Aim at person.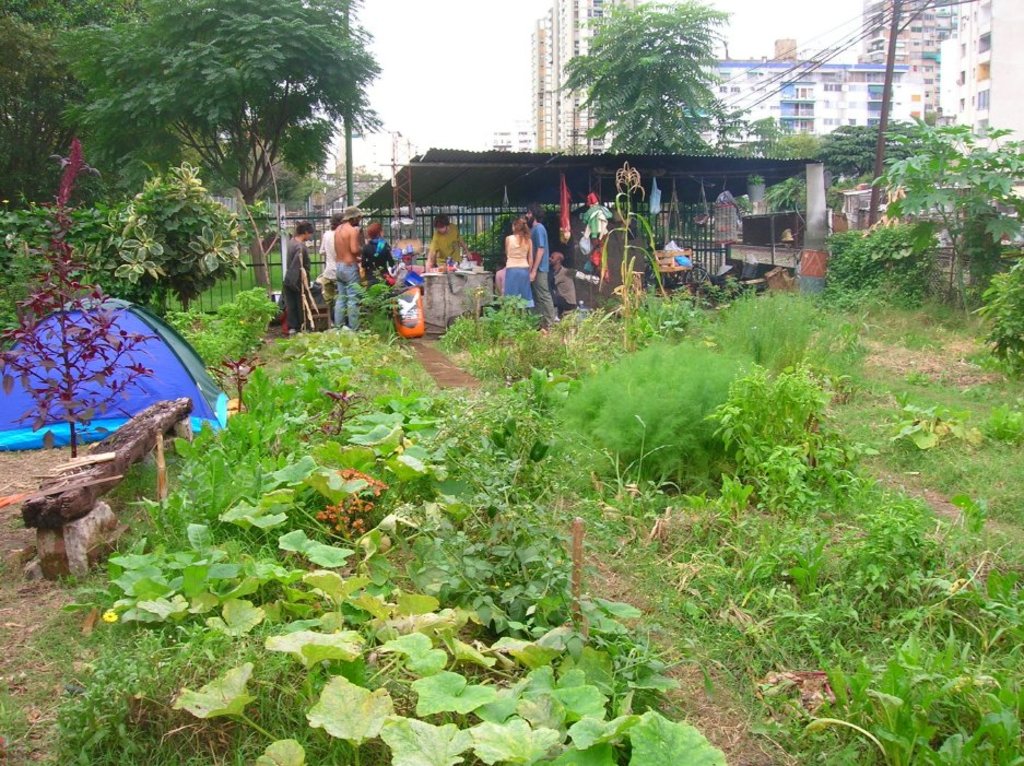
Aimed at (x1=428, y1=215, x2=471, y2=269).
